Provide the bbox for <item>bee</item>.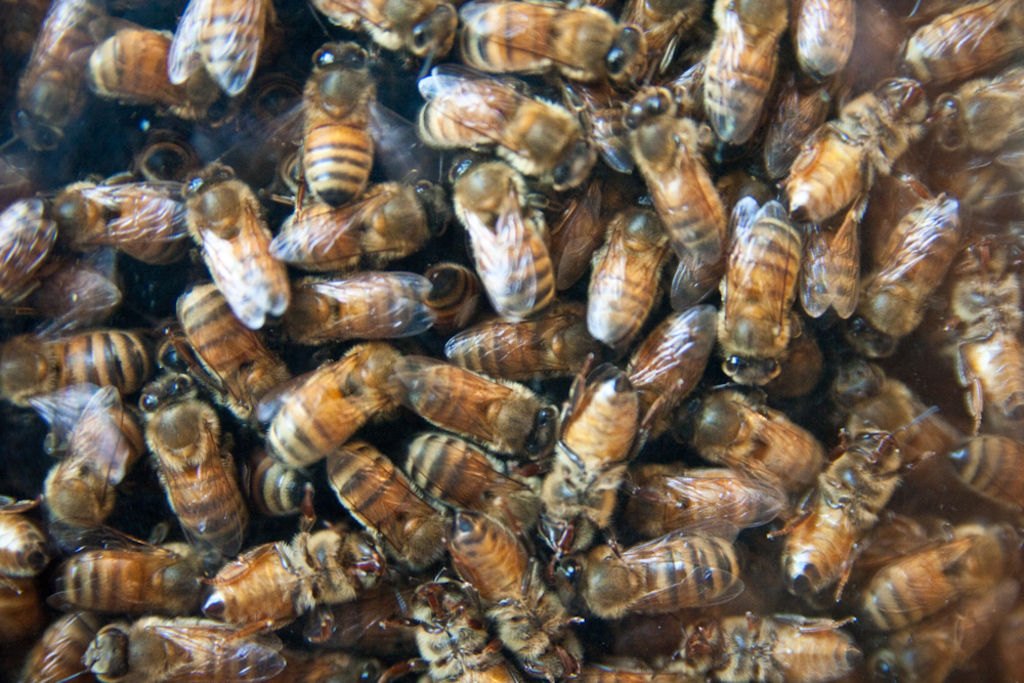
<region>0, 143, 79, 199</region>.
